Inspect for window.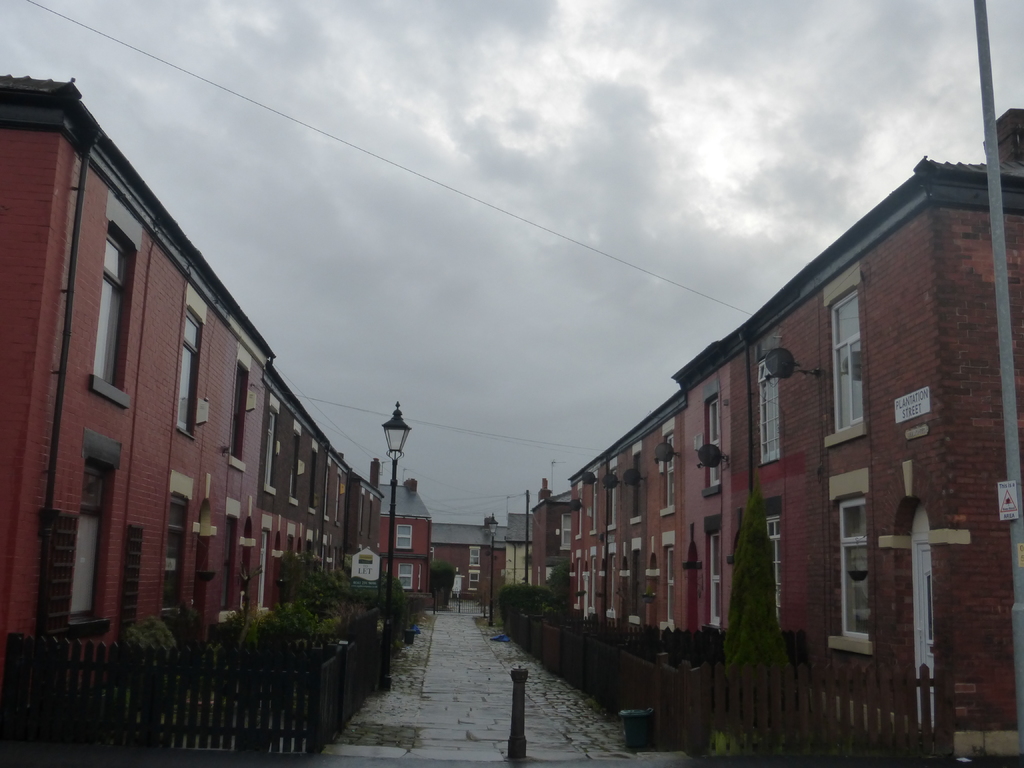
Inspection: (x1=467, y1=576, x2=482, y2=601).
